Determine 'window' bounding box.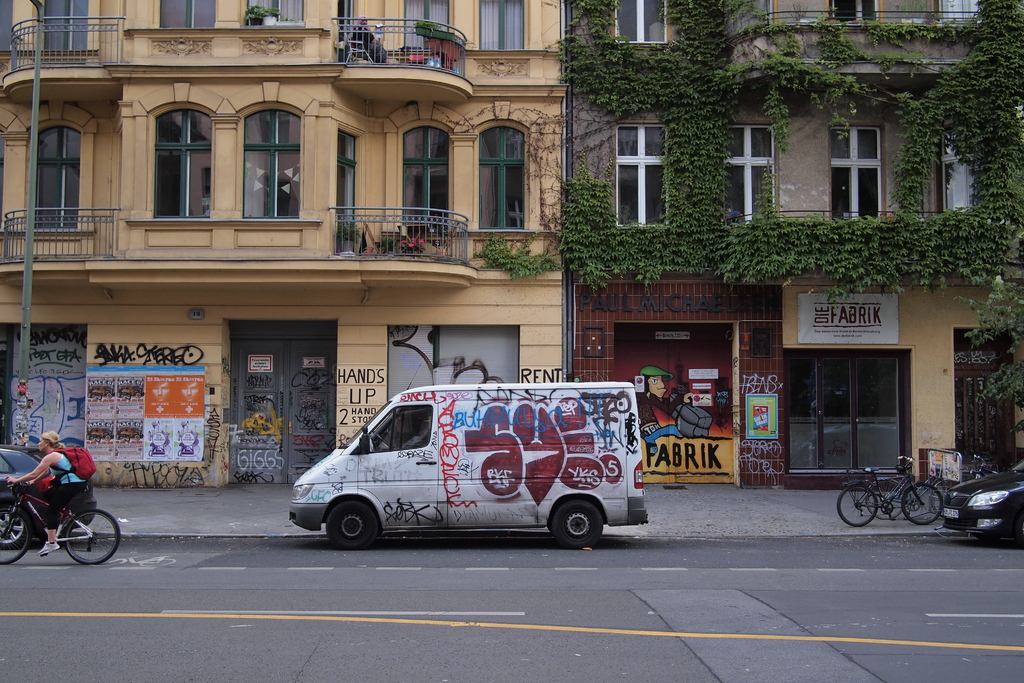
Determined: Rect(339, 0, 391, 63).
